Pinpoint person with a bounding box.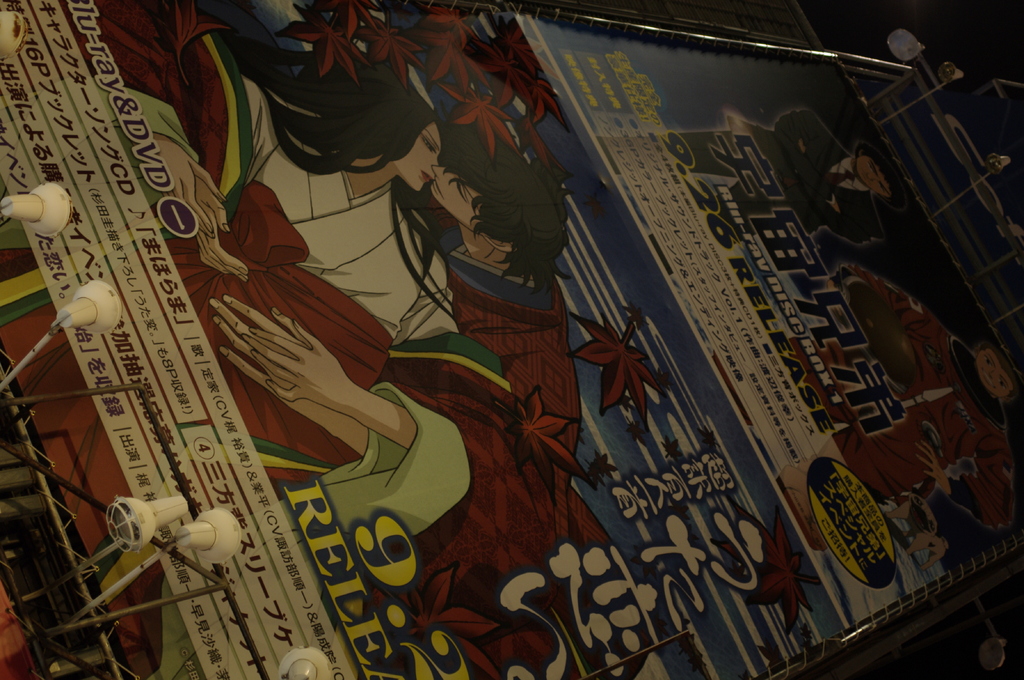
{"left": 796, "top": 266, "right": 1016, "bottom": 536}.
